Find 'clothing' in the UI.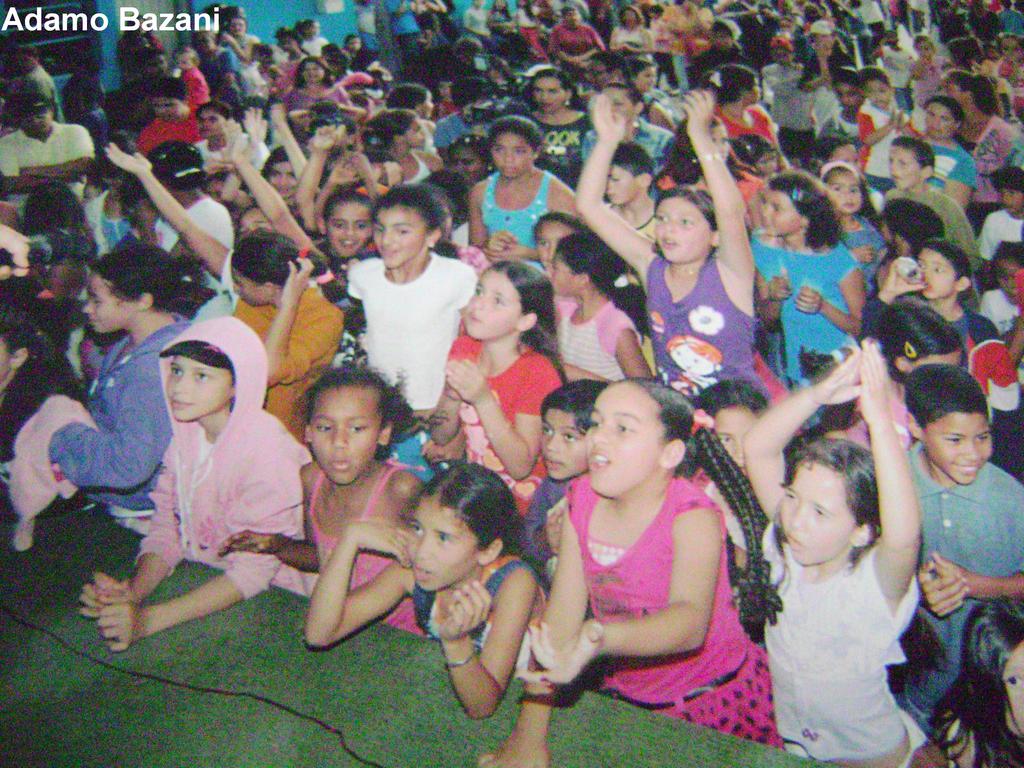
UI element at x1=875, y1=47, x2=915, y2=105.
